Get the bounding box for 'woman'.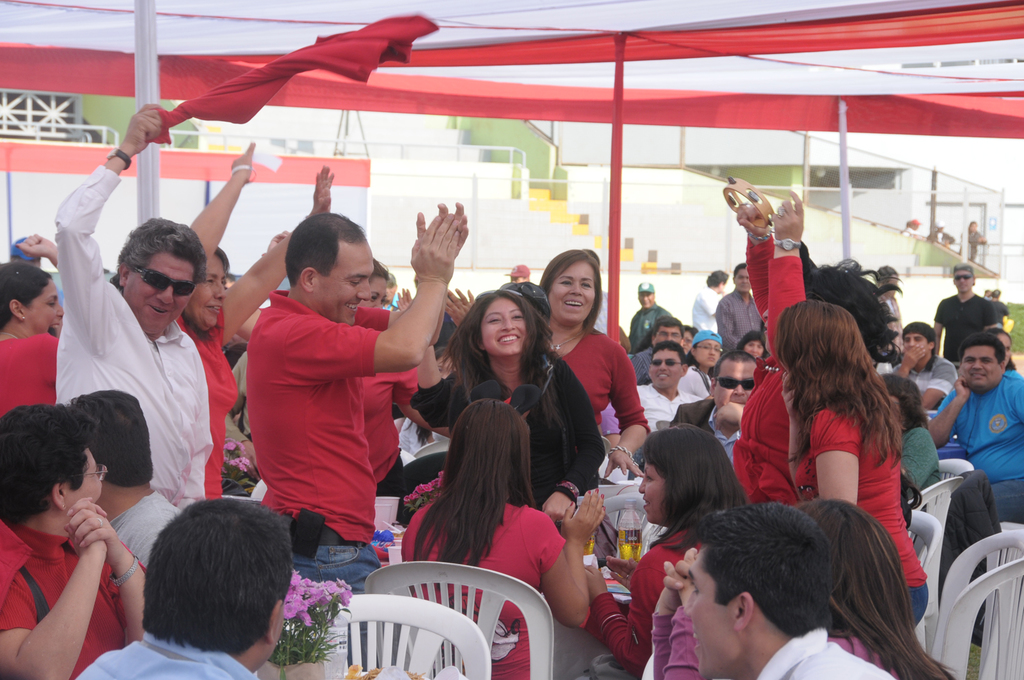
crop(399, 395, 597, 679).
